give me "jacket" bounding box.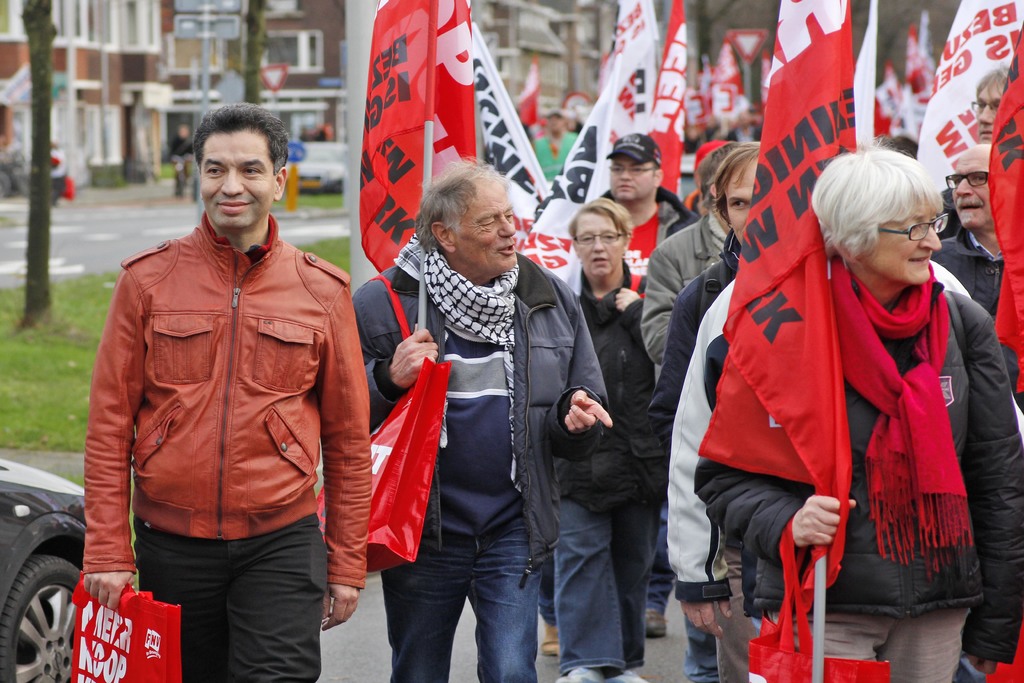
pyautogui.locateOnScreen(550, 259, 666, 514).
